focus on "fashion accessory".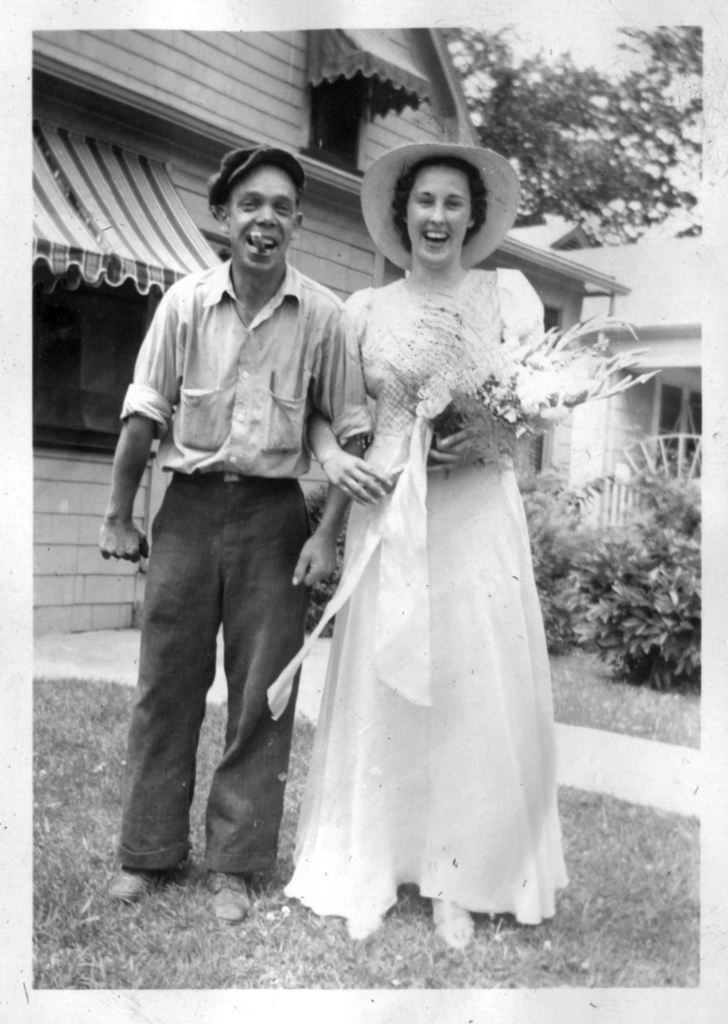
Focused at {"x1": 355, "y1": 140, "x2": 525, "y2": 276}.
